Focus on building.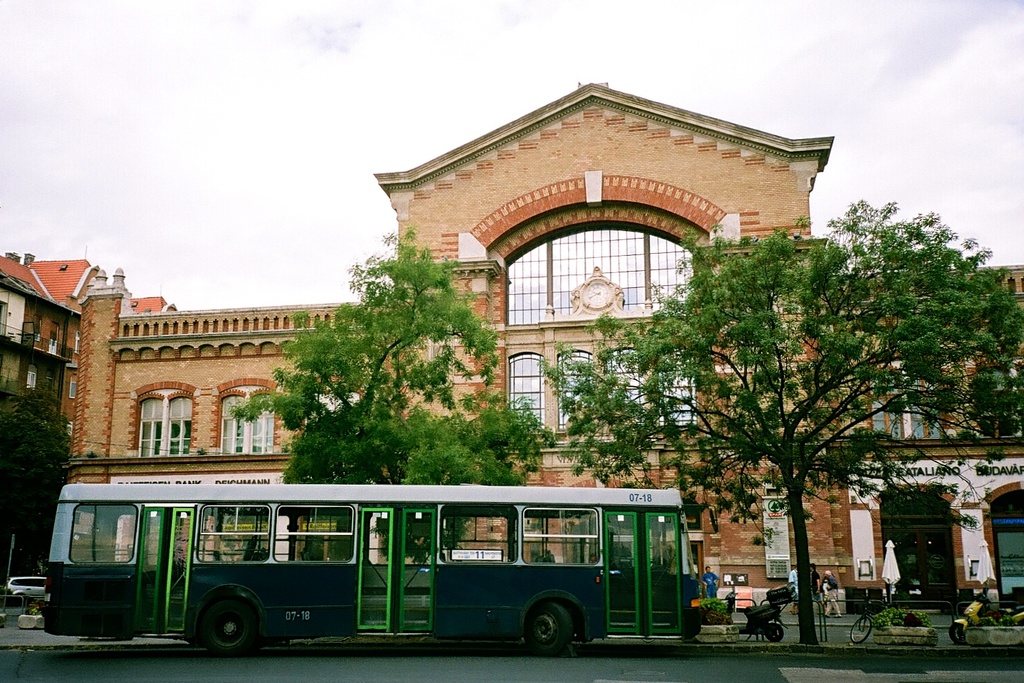
Focused at left=0, top=251, right=180, bottom=426.
